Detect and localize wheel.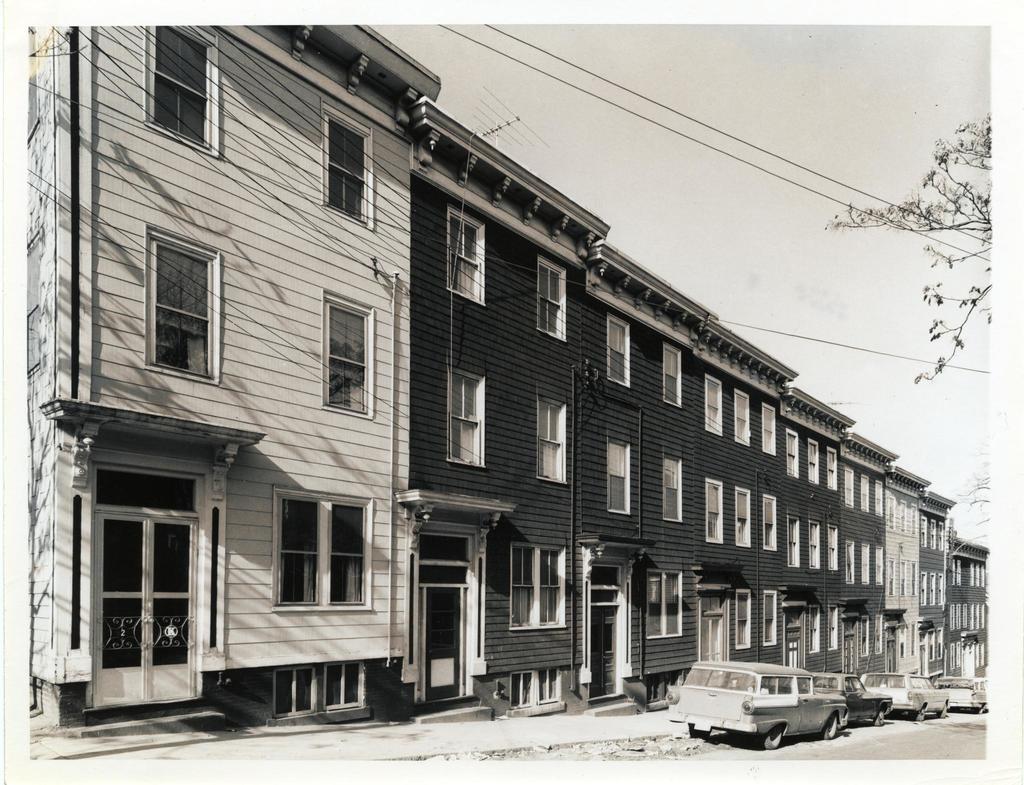
Localized at bbox(941, 704, 945, 722).
